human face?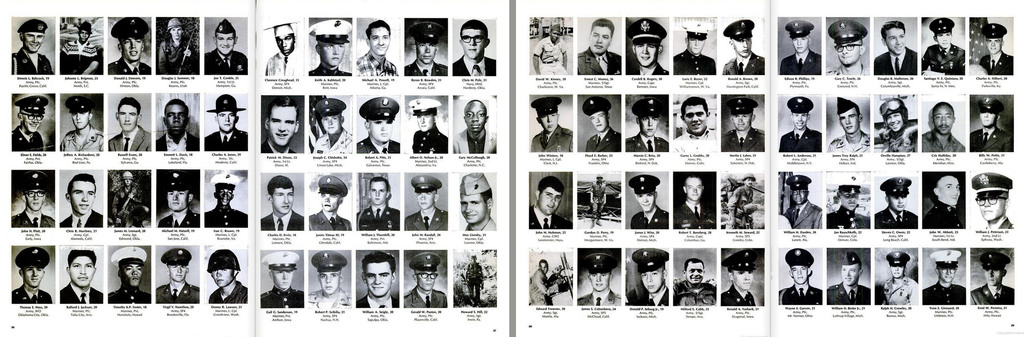
bbox=(24, 267, 45, 286)
